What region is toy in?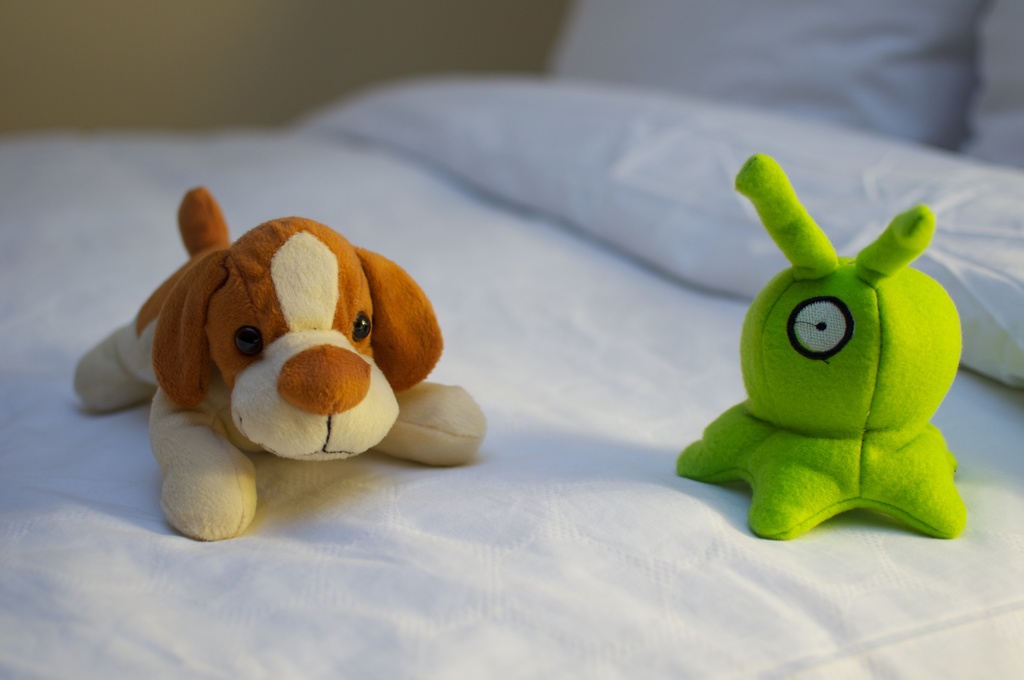
(75, 184, 484, 546).
